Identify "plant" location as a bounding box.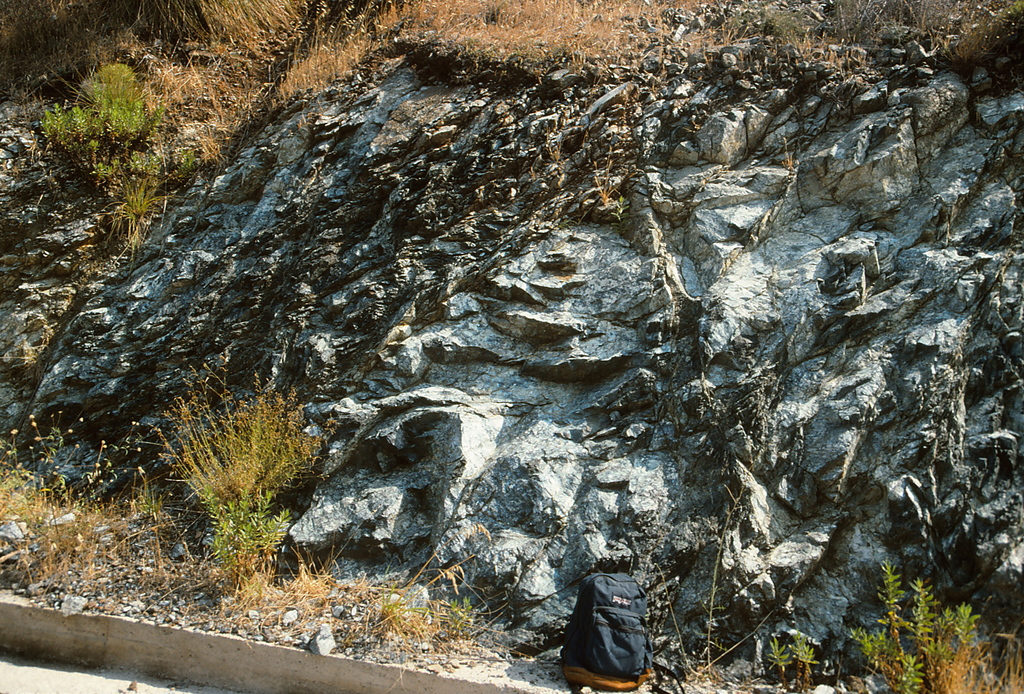
(x1=852, y1=560, x2=976, y2=693).
